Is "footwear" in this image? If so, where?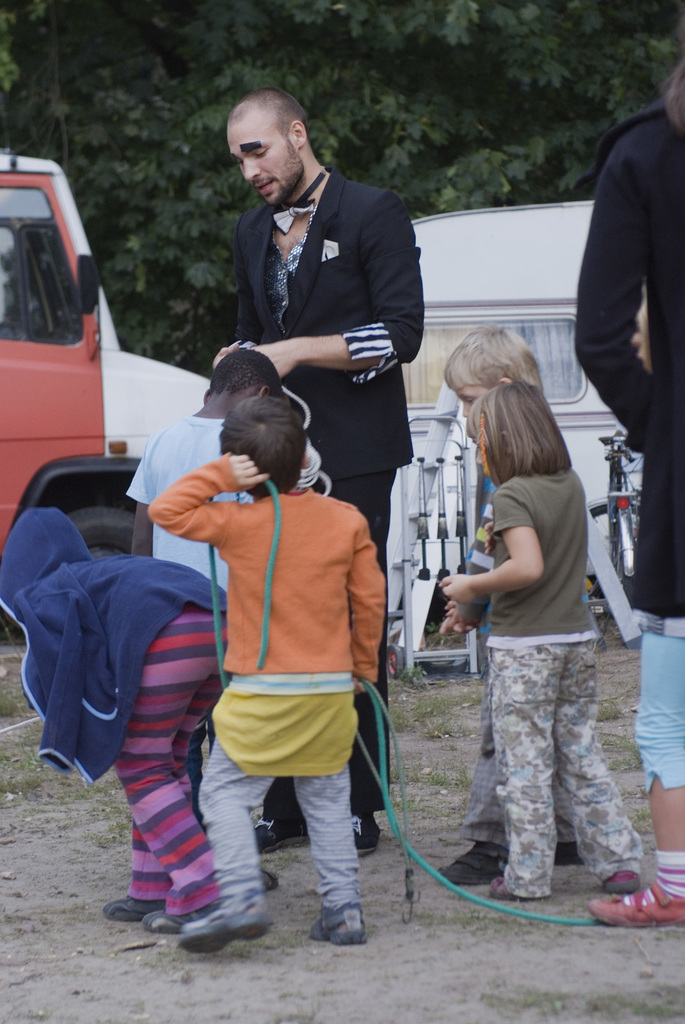
Yes, at 602/868/641/893.
